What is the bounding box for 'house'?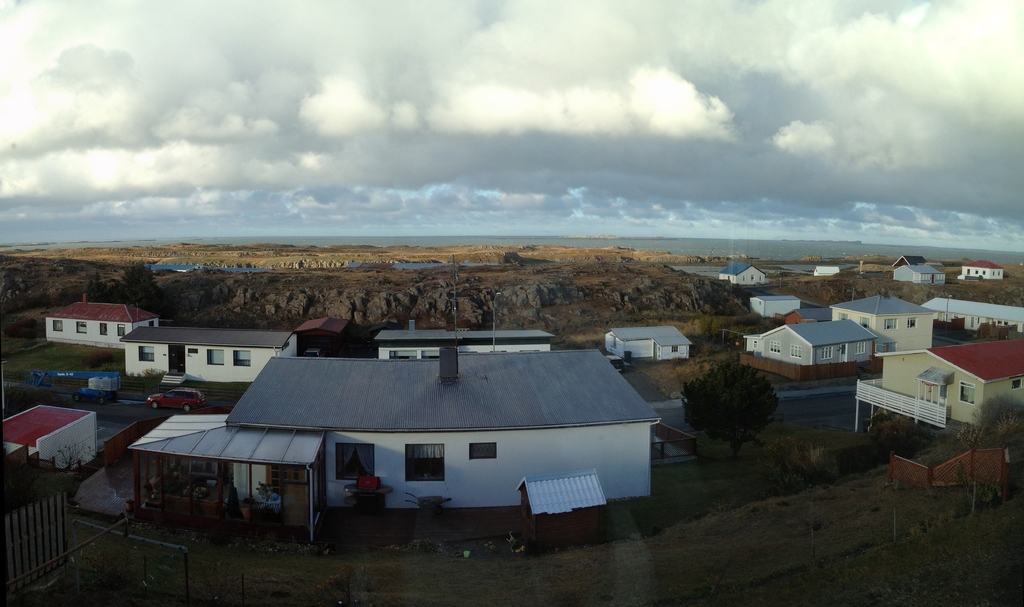
box(929, 292, 1023, 327).
